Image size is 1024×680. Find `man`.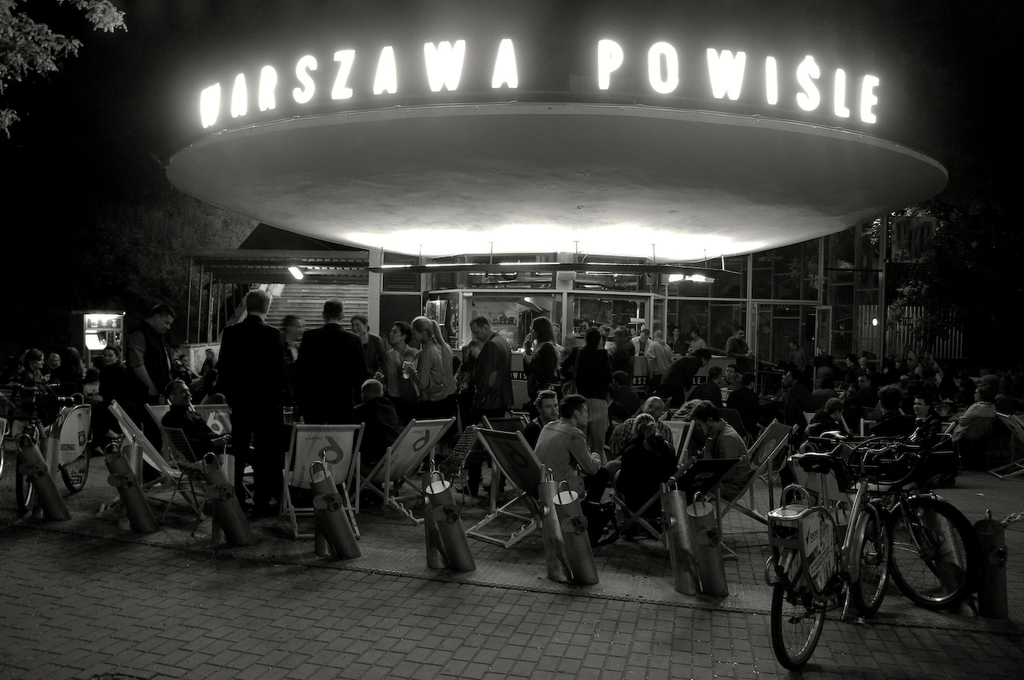
locate(202, 286, 285, 508).
